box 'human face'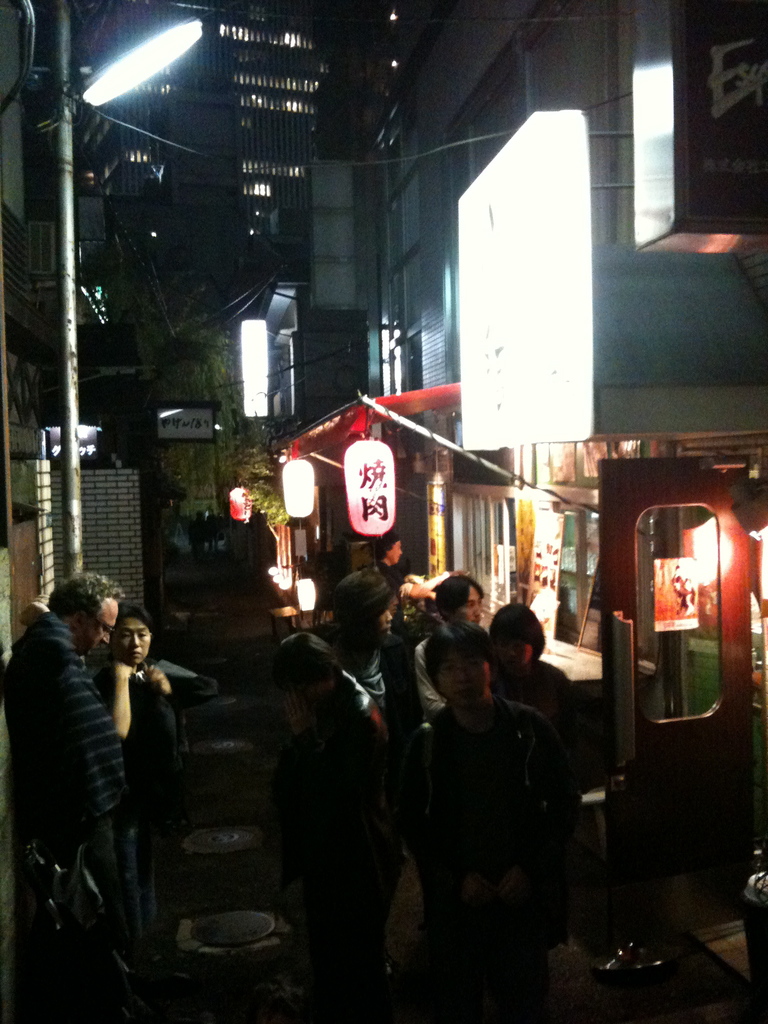
bbox=[436, 650, 489, 703]
